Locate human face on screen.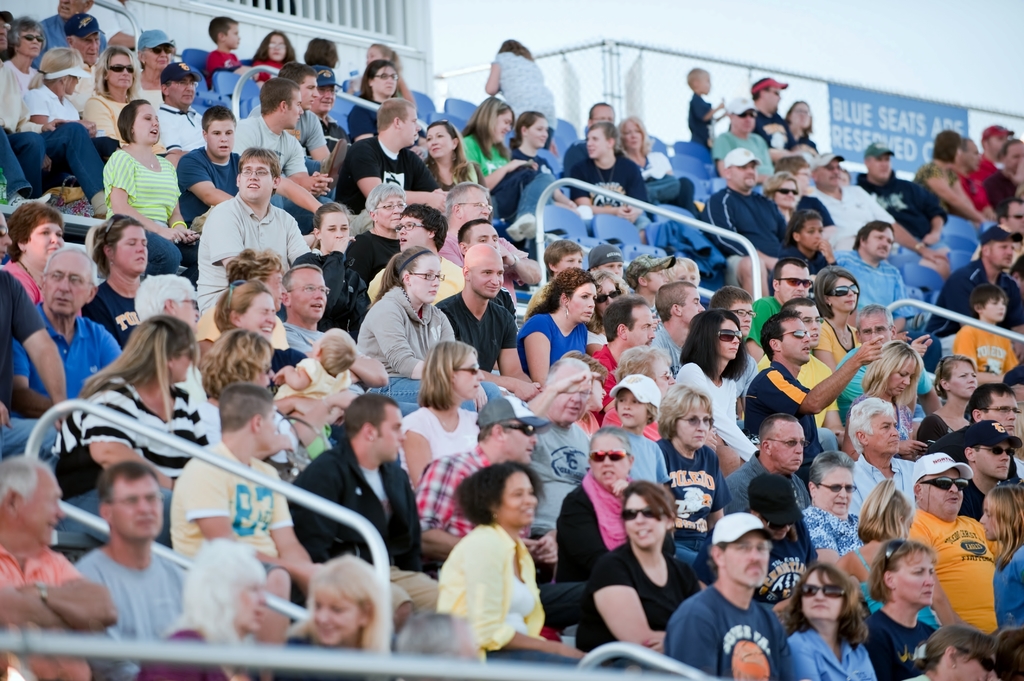
On screen at pyautogui.locateOnScreen(984, 287, 1005, 323).
